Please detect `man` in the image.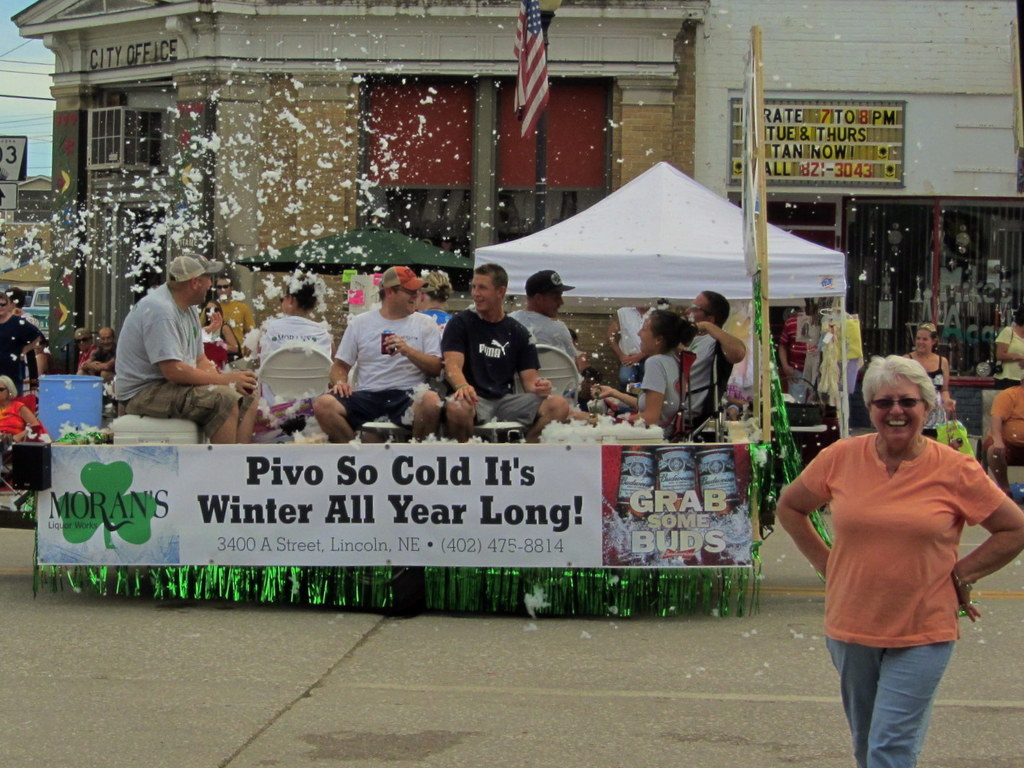
bbox=[598, 293, 666, 385].
